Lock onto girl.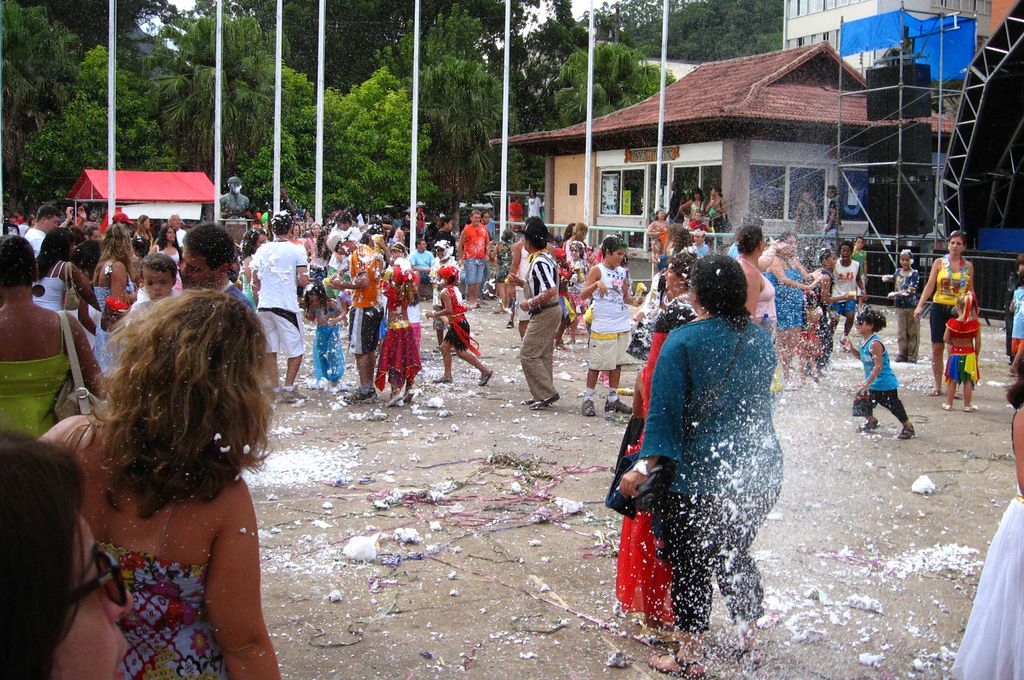
Locked: pyautogui.locateOnScreen(563, 239, 596, 350).
